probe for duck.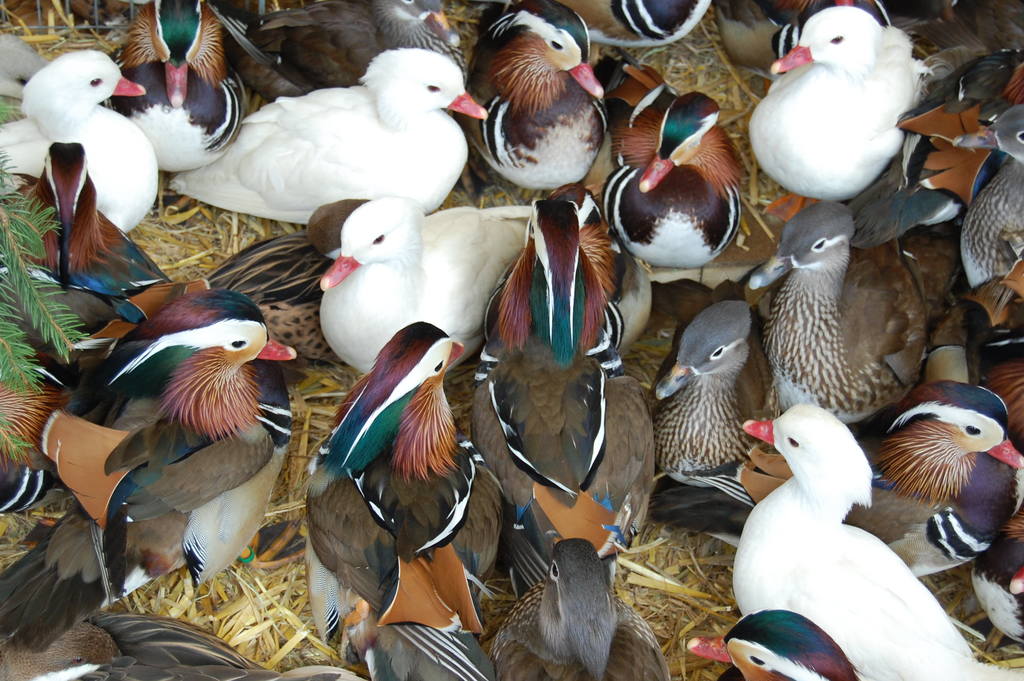
Probe result: BBox(500, 540, 673, 680).
